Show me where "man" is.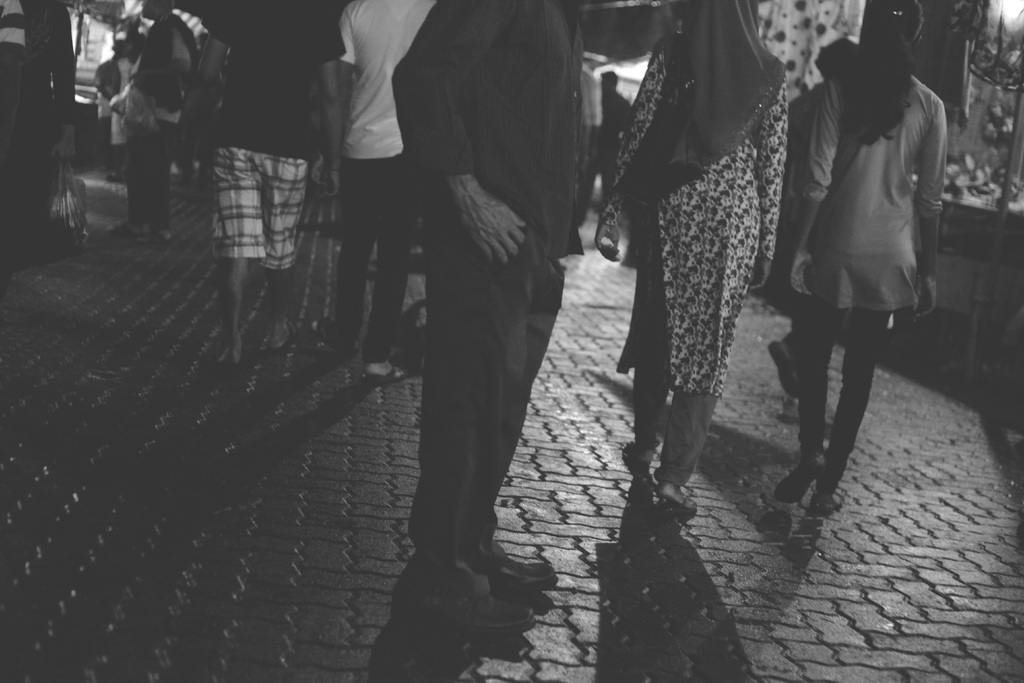
"man" is at x1=120 y1=0 x2=198 y2=249.
